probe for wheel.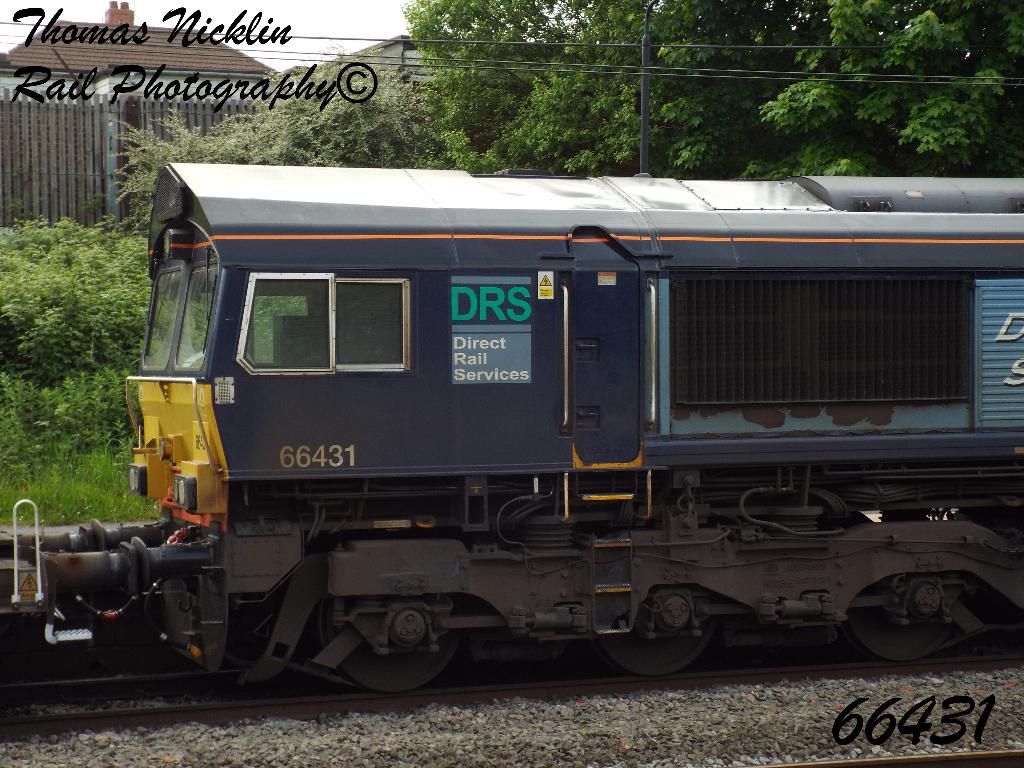
Probe result: [314, 601, 467, 694].
